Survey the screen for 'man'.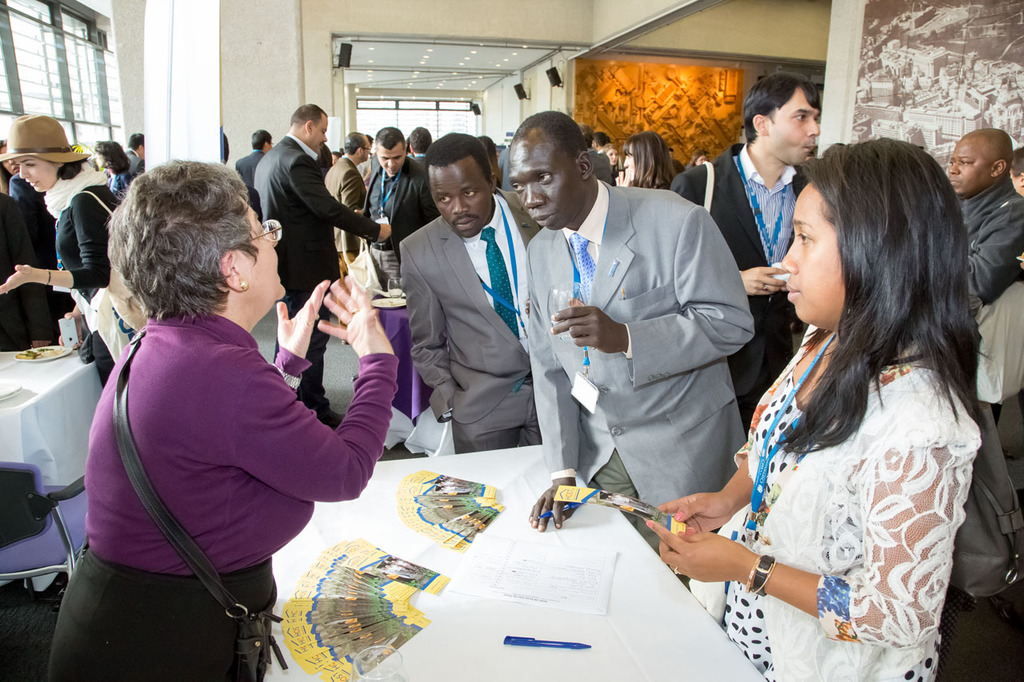
Survey found: (left=317, top=125, right=372, bottom=345).
